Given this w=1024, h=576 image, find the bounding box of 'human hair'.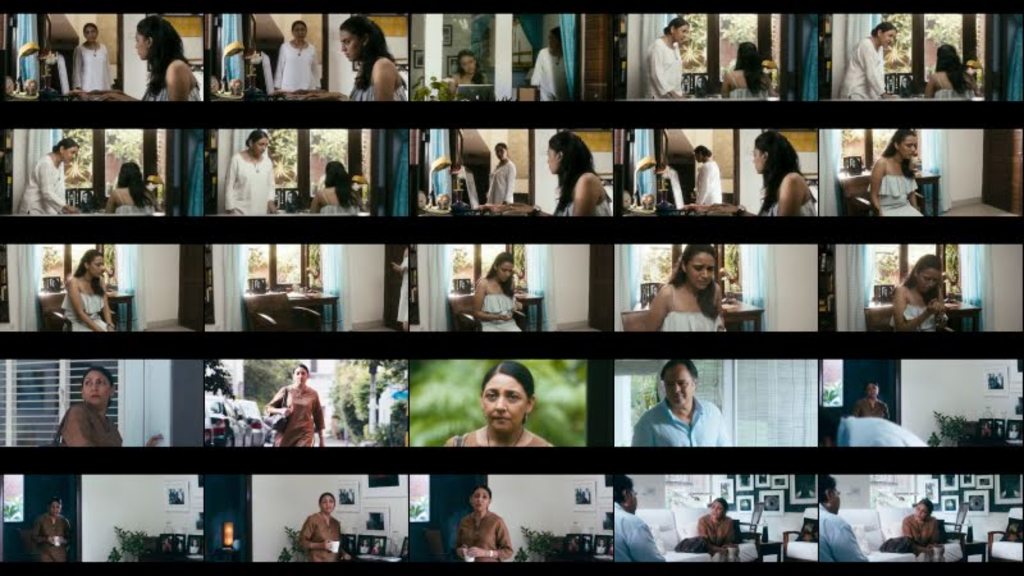
Rect(608, 475, 634, 506).
